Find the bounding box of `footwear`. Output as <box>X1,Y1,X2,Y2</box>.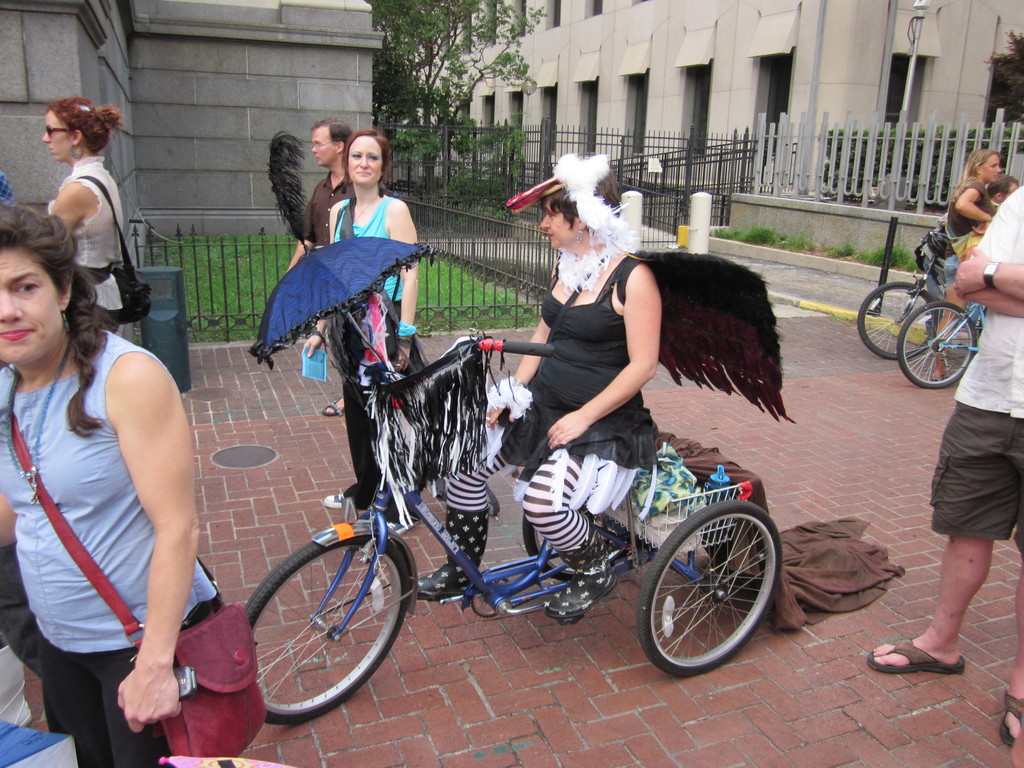
<box>998,689,1023,749</box>.
